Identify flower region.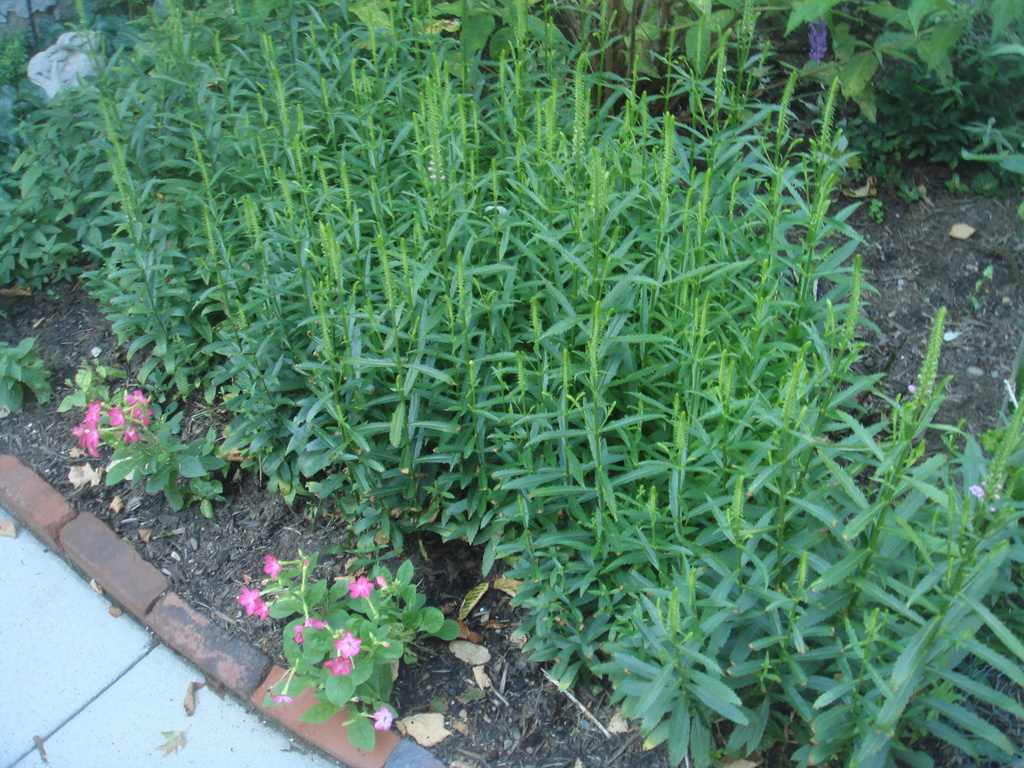
Region: [237,586,260,619].
